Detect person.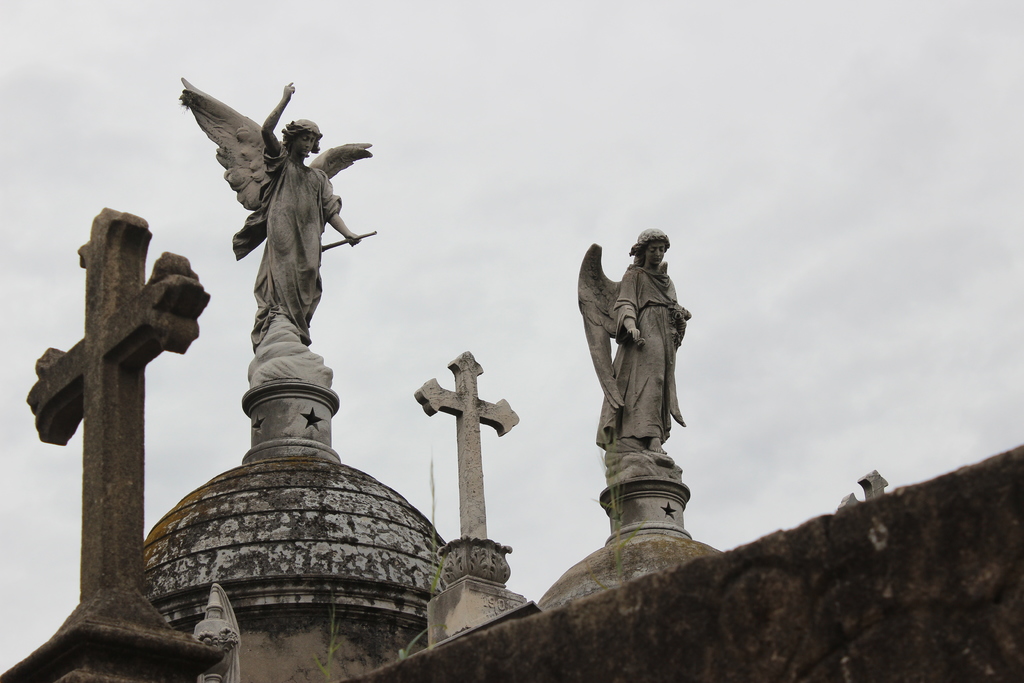
Detected at detection(593, 225, 689, 460).
